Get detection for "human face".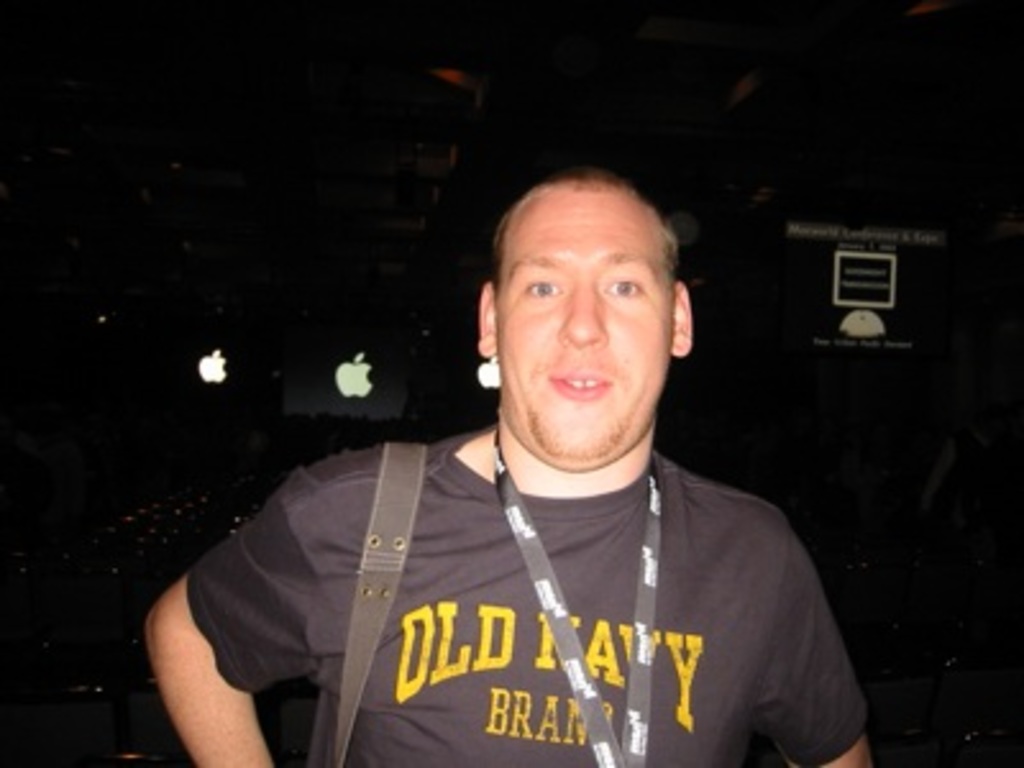
Detection: 489/192/668/461.
